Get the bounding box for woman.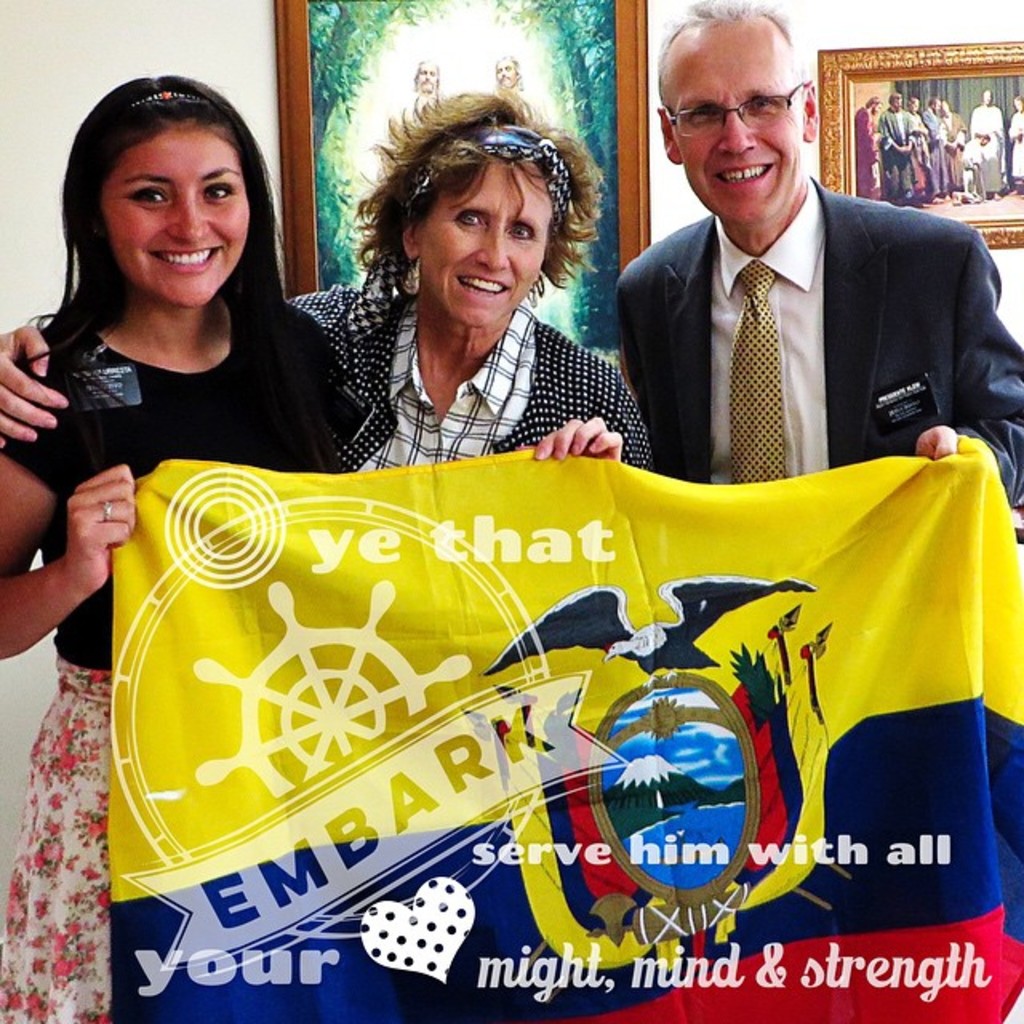
x1=307 y1=85 x2=661 y2=494.
